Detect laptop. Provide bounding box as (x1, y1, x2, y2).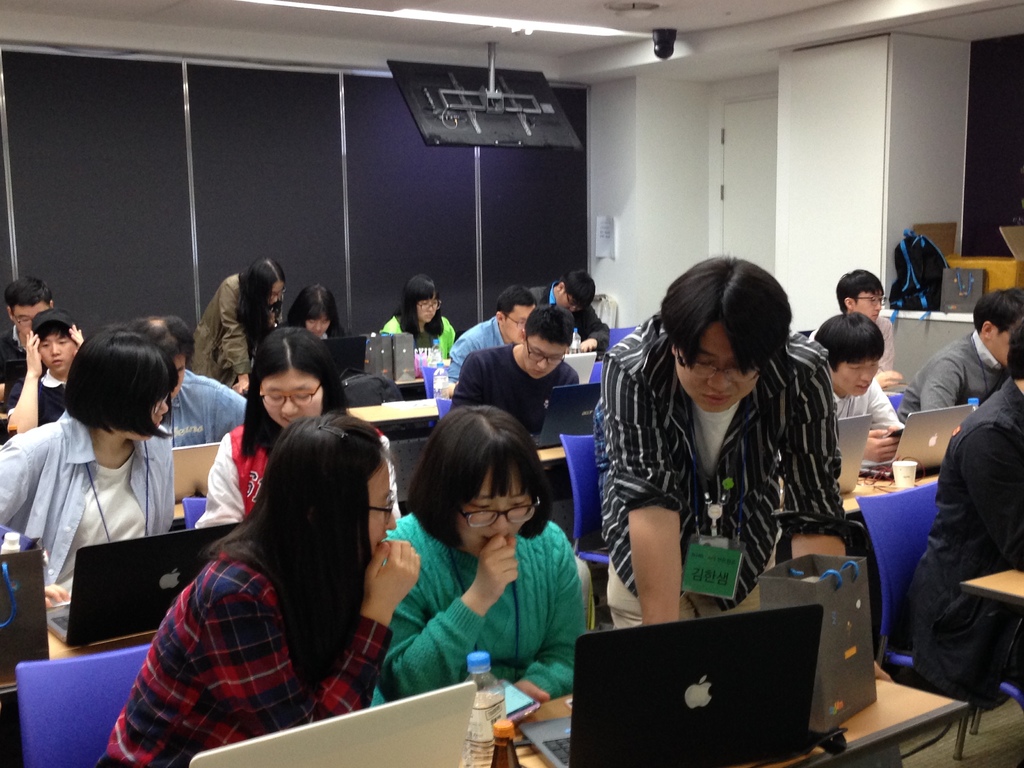
(837, 416, 872, 498).
